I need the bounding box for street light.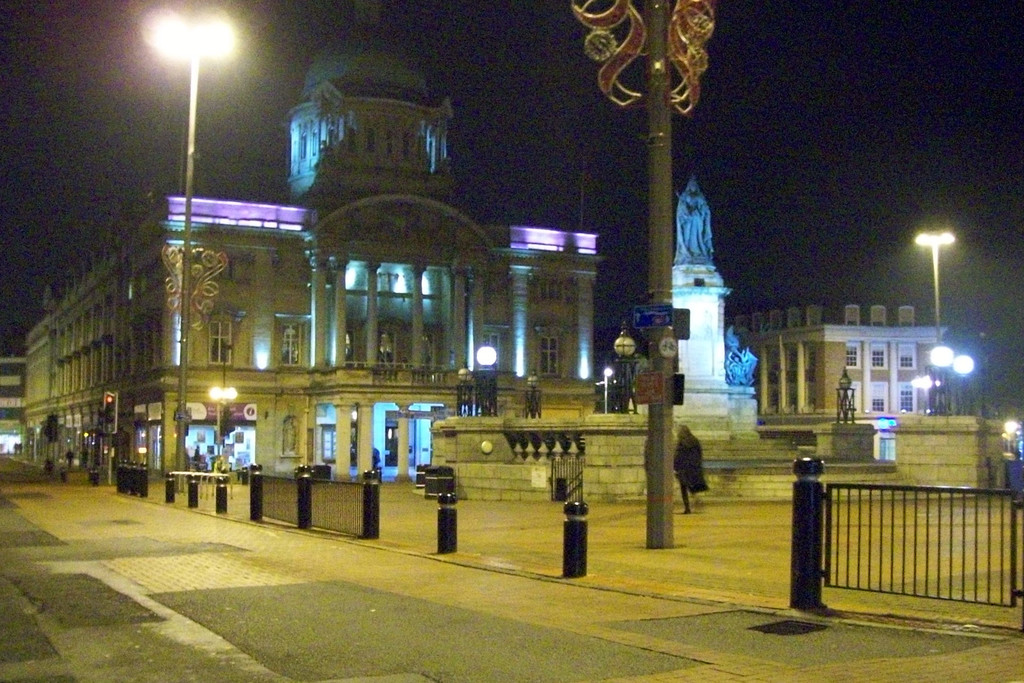
Here it is: <bbox>931, 345, 950, 411</bbox>.
